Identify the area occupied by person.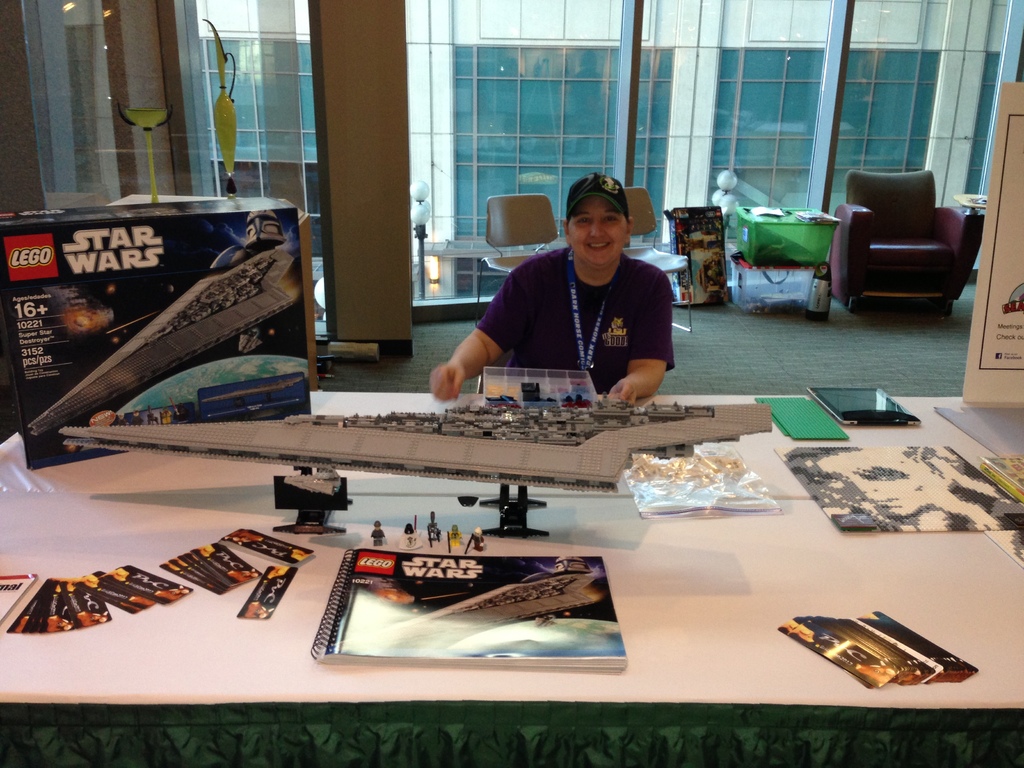
Area: select_region(423, 170, 684, 426).
